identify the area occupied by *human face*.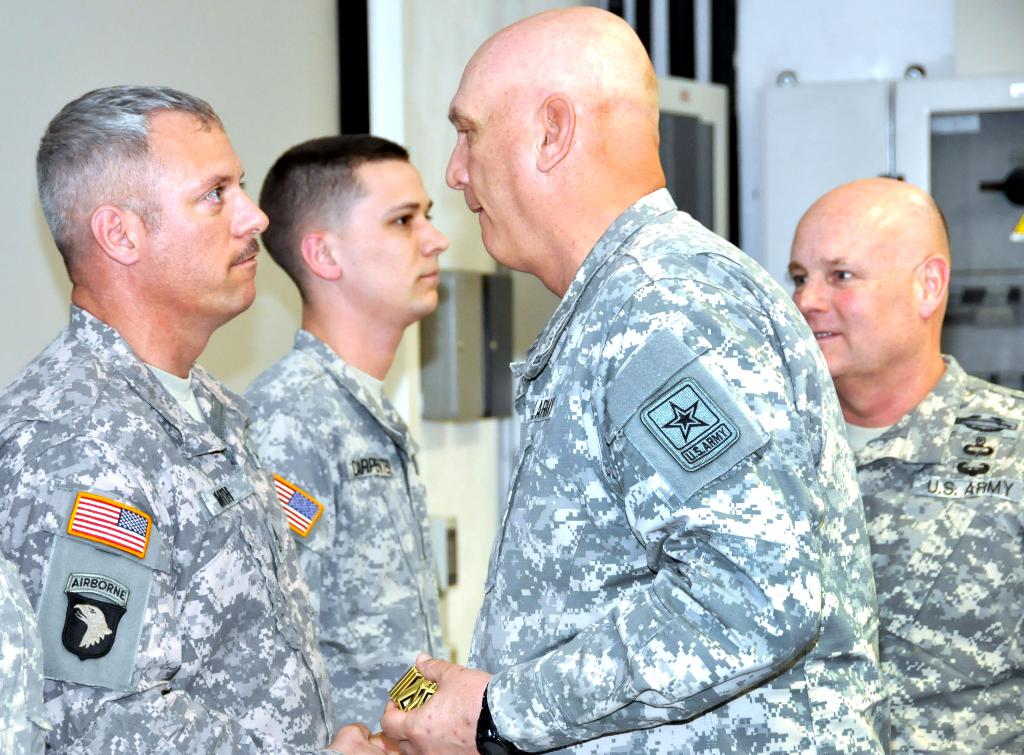
Area: {"x1": 444, "y1": 62, "x2": 548, "y2": 267}.
